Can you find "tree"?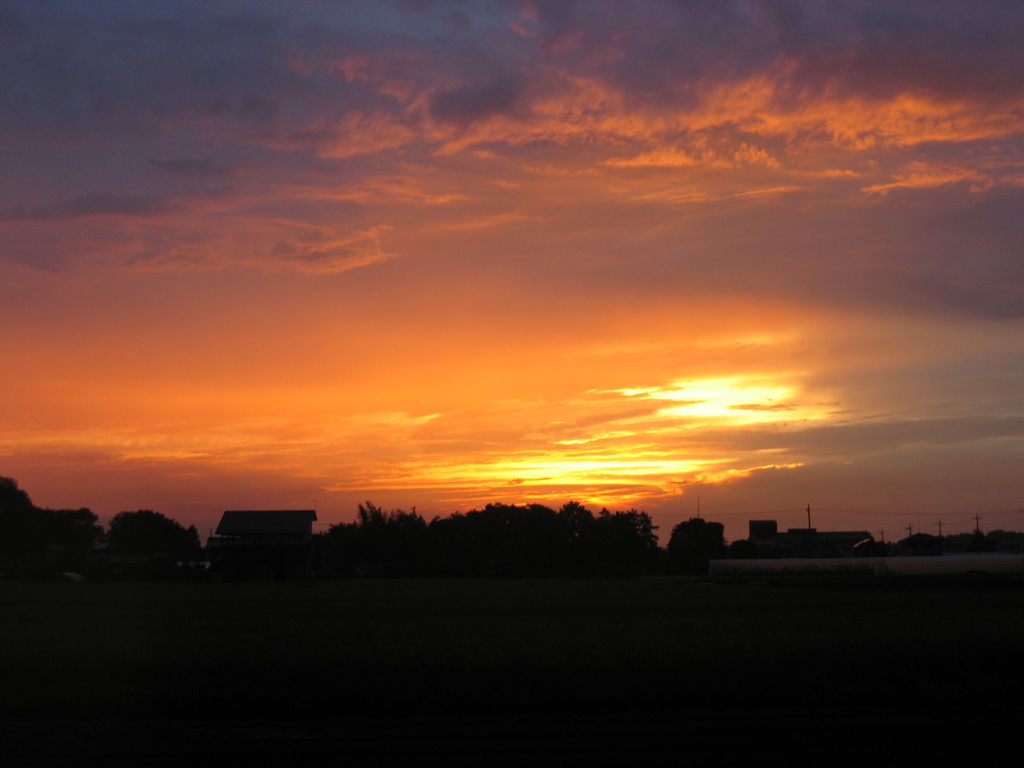
Yes, bounding box: 106 511 207 554.
